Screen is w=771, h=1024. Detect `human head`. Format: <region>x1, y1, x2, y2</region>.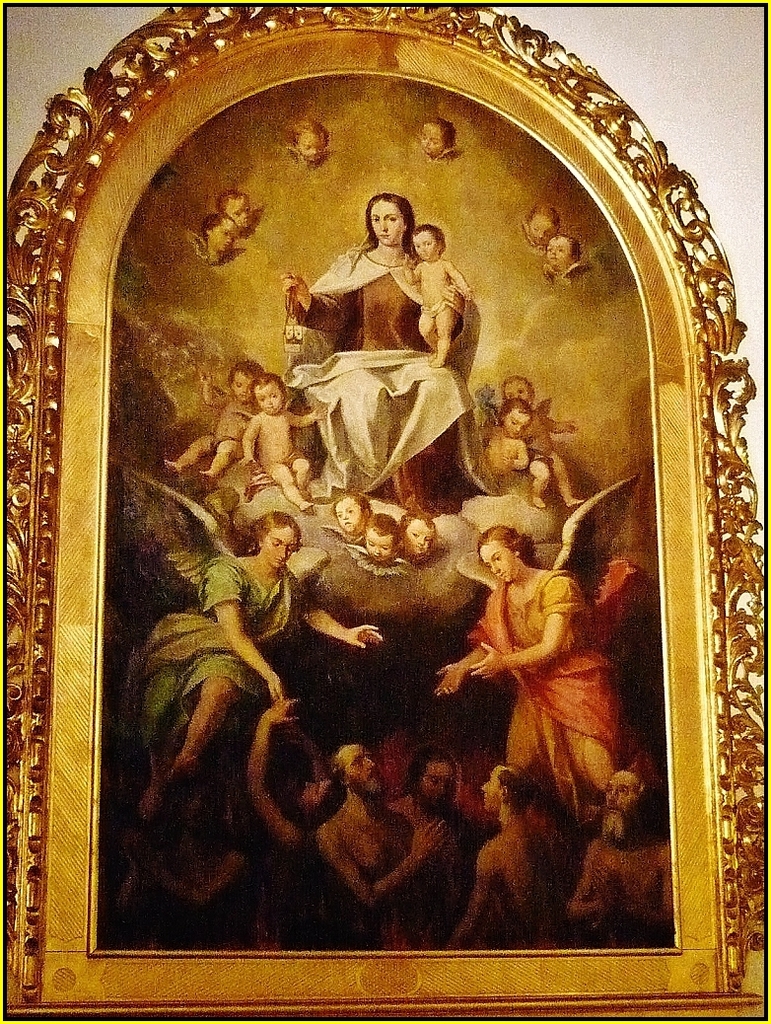
<region>481, 765, 532, 818</region>.
